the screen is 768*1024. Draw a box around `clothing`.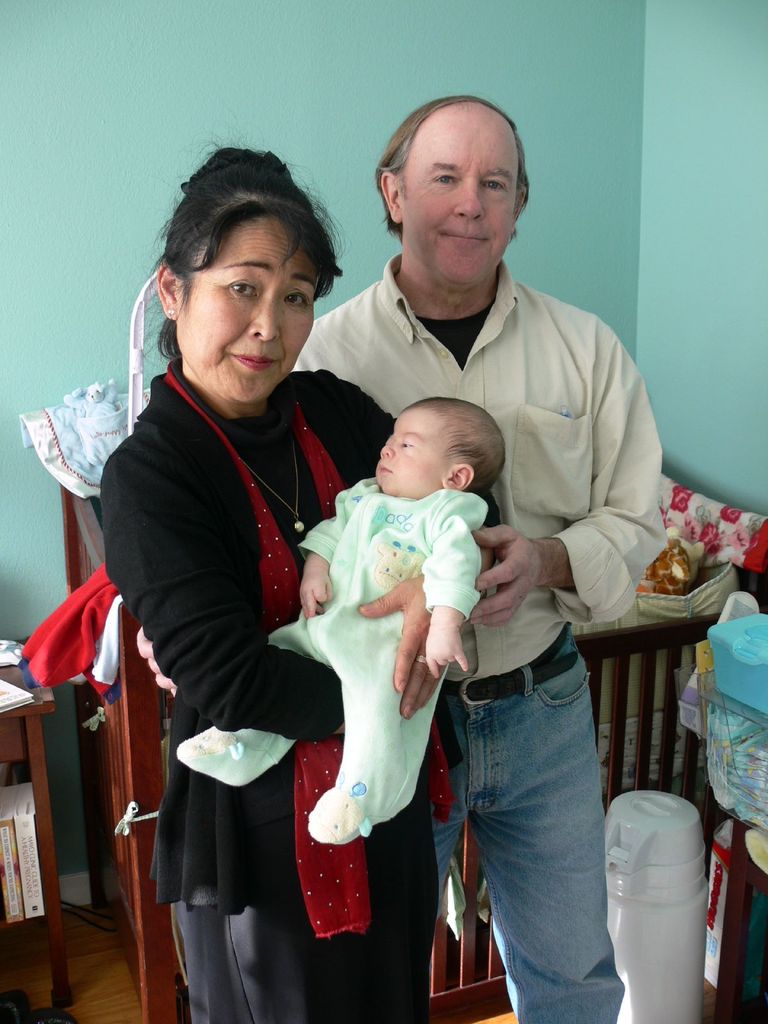
pyautogui.locateOnScreen(291, 252, 664, 1023).
